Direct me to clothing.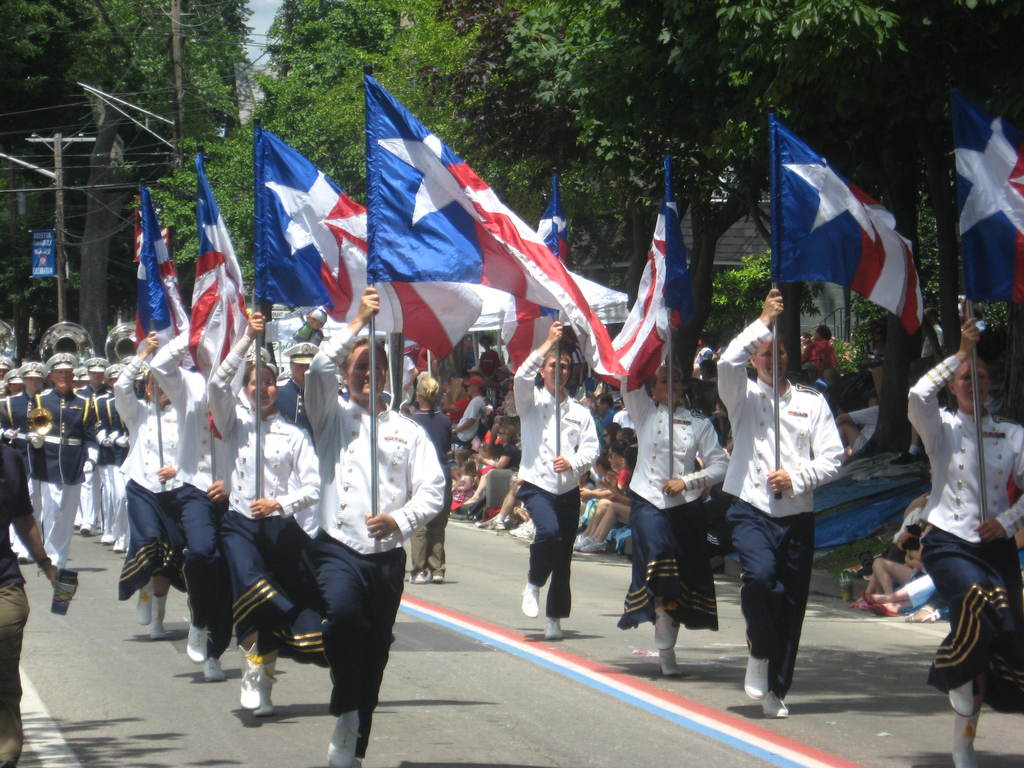
Direction: [left=507, top=348, right=604, bottom=623].
